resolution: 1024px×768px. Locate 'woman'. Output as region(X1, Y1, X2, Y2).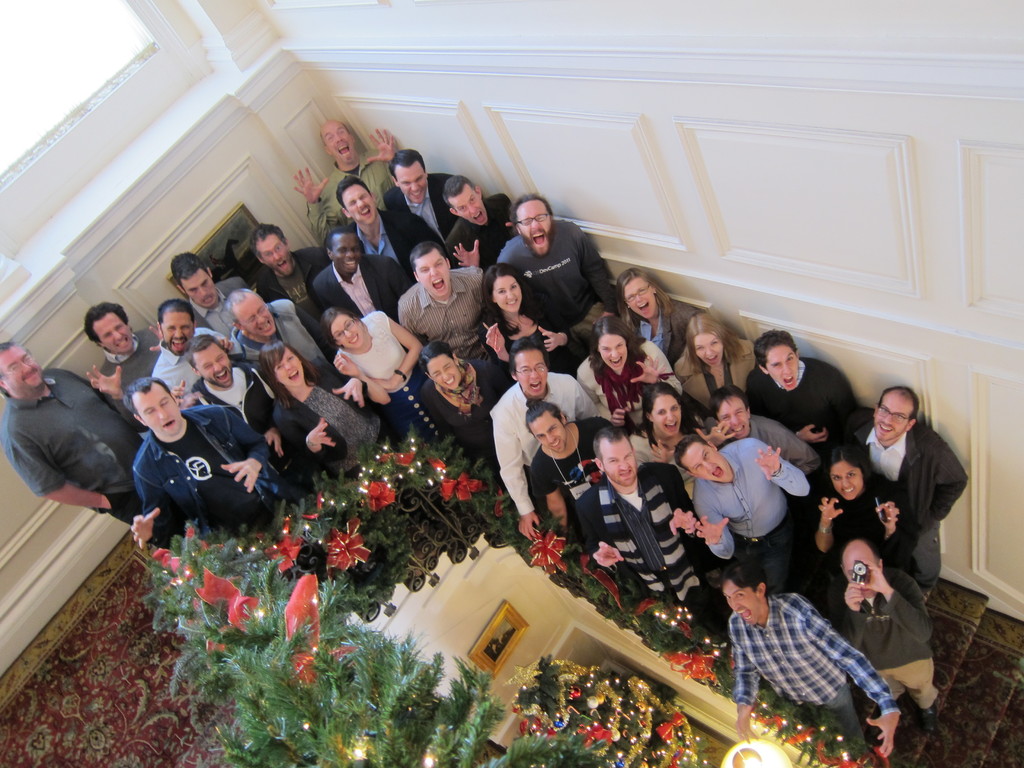
region(628, 380, 735, 497).
